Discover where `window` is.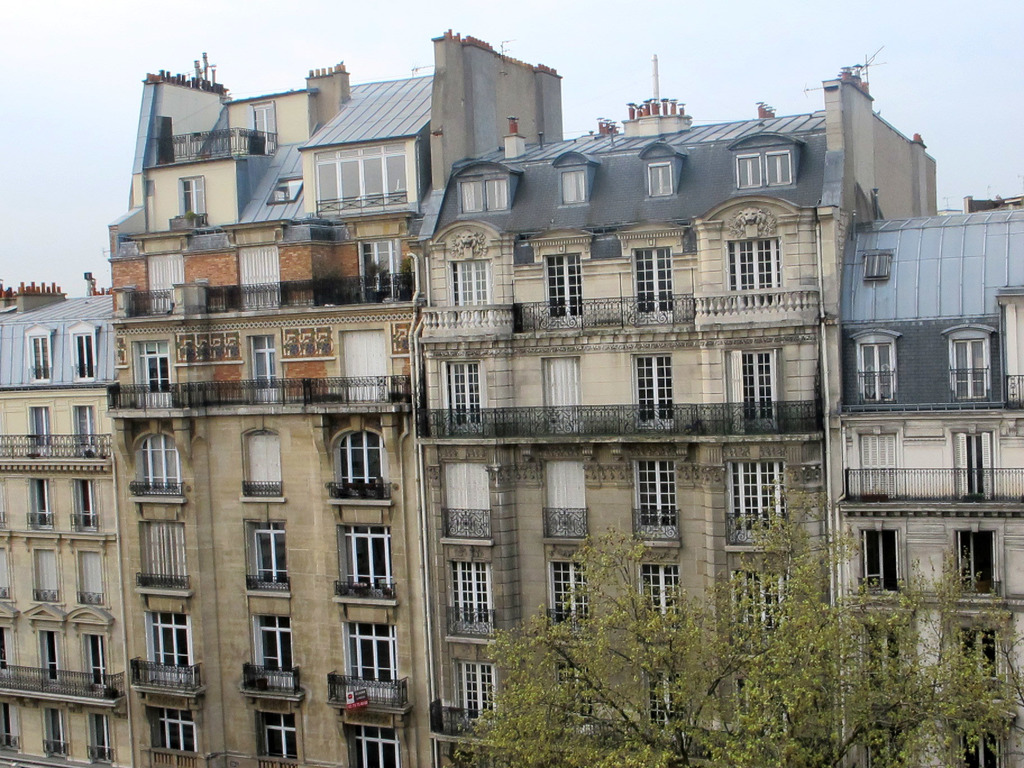
Discovered at detection(479, 177, 511, 212).
